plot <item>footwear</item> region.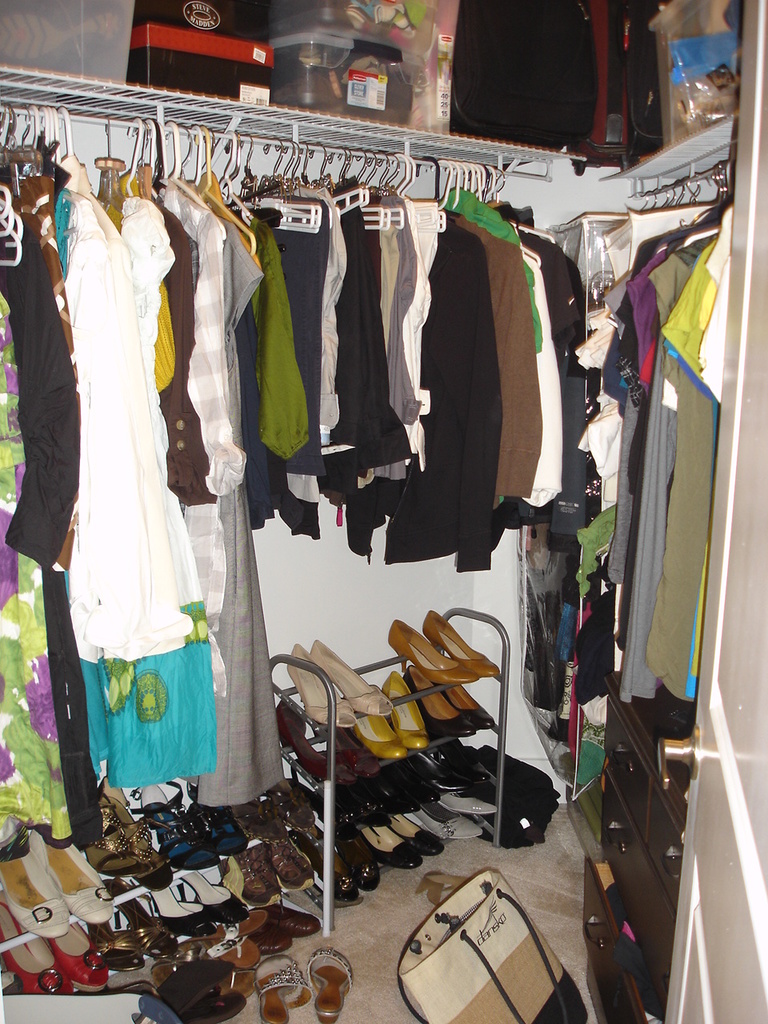
Plotted at 408/738/494/793.
